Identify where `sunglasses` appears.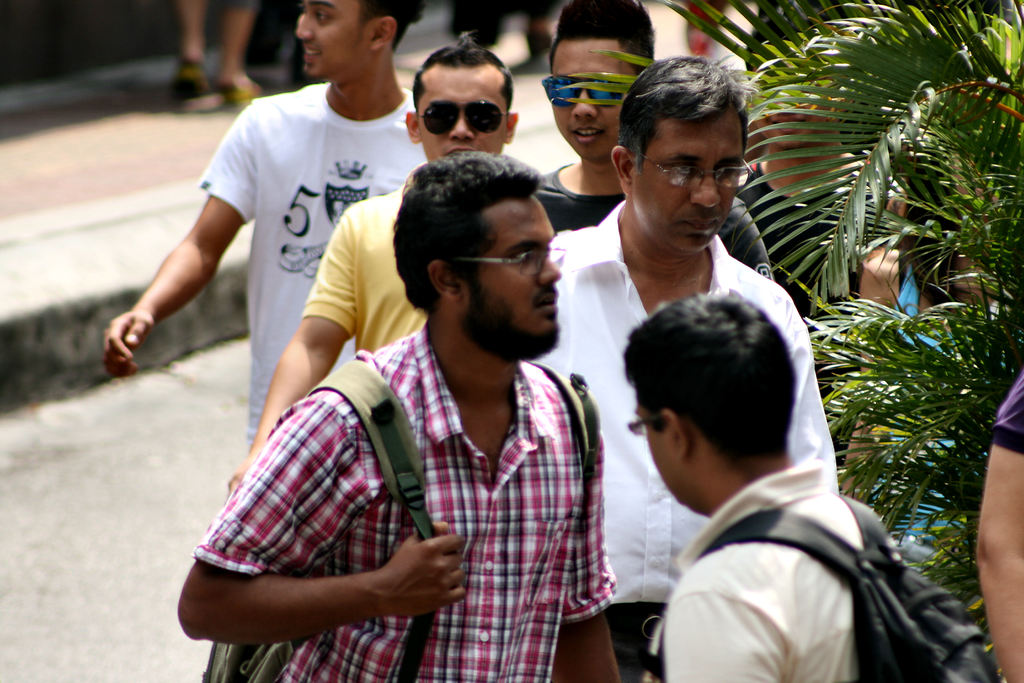
Appears at 419,101,509,135.
